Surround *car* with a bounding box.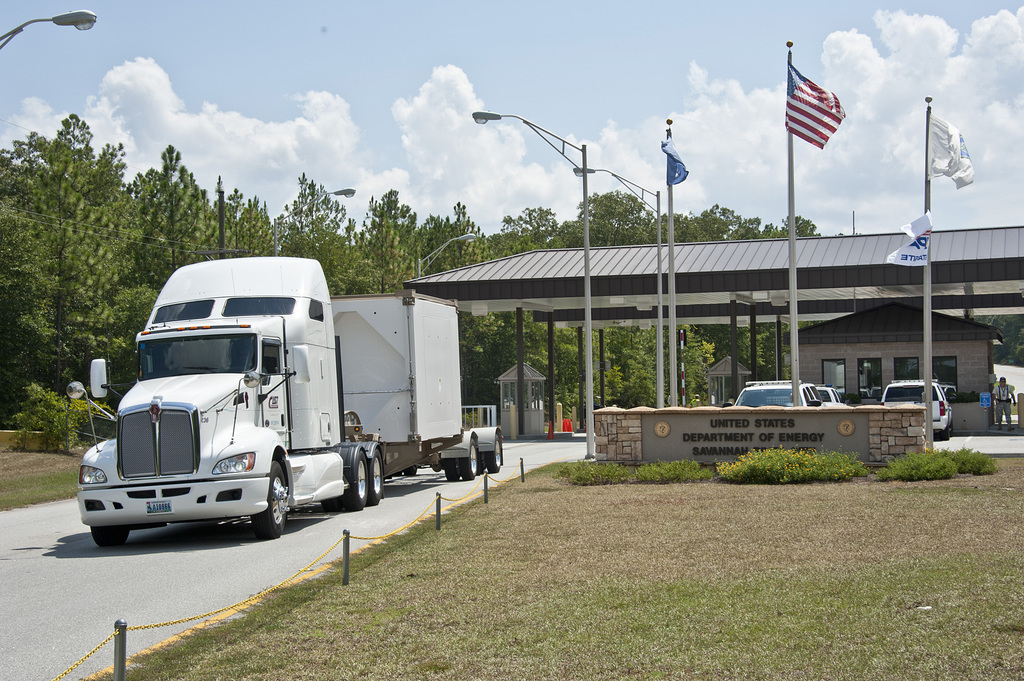
<region>719, 380, 822, 407</region>.
